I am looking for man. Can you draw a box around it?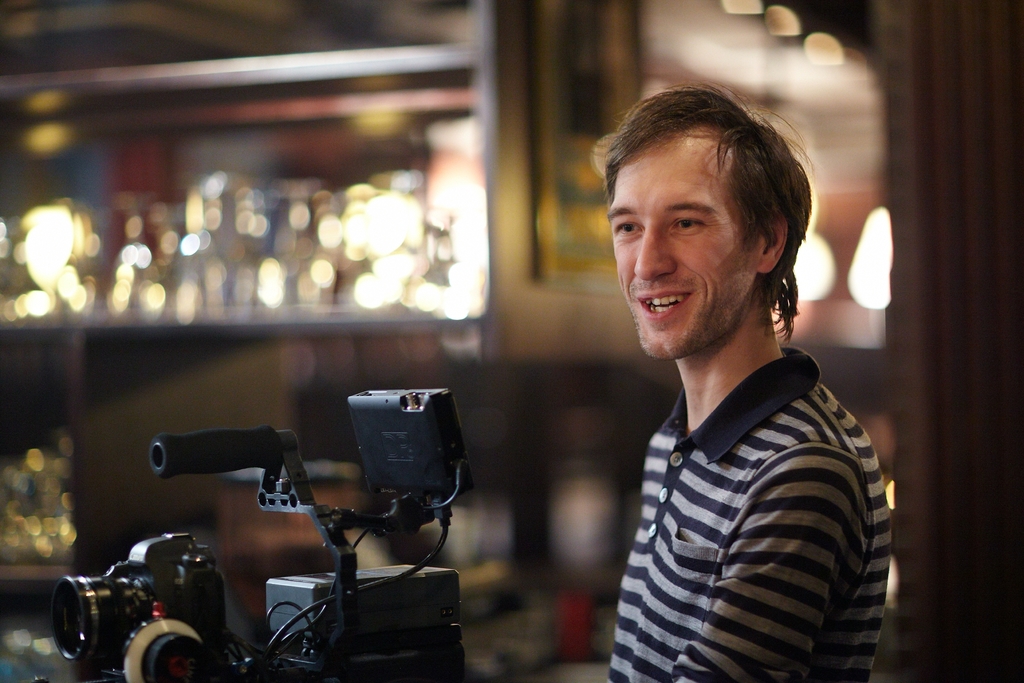
Sure, the bounding box is locate(551, 103, 900, 682).
